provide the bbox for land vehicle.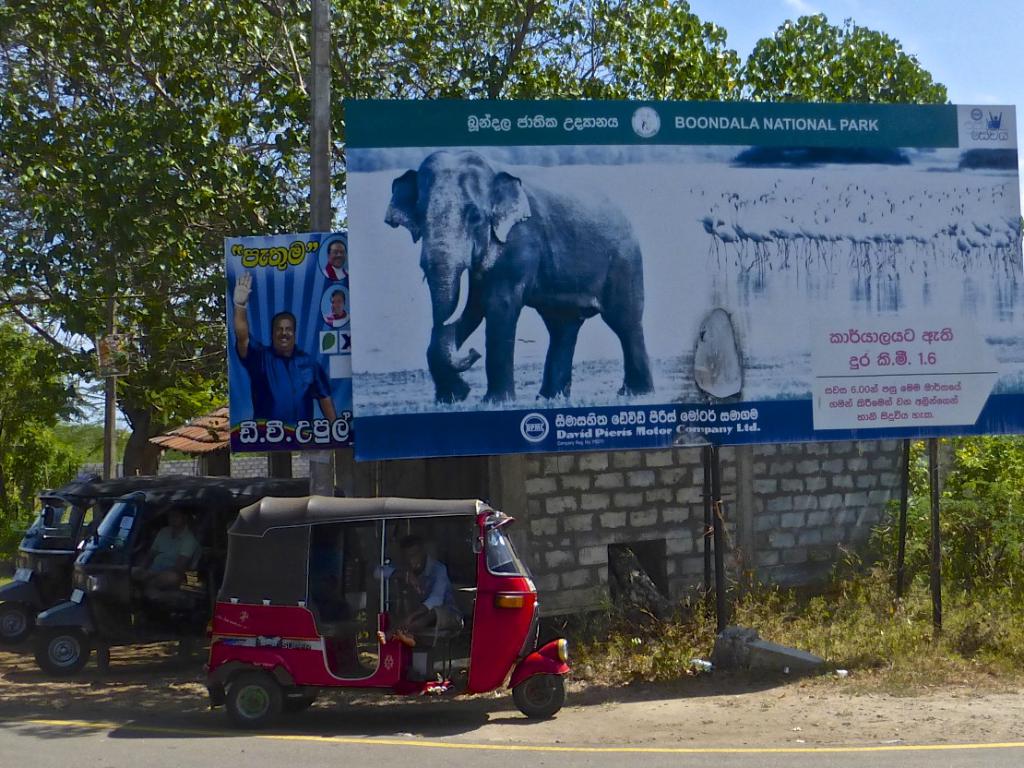
bbox(3, 474, 169, 640).
